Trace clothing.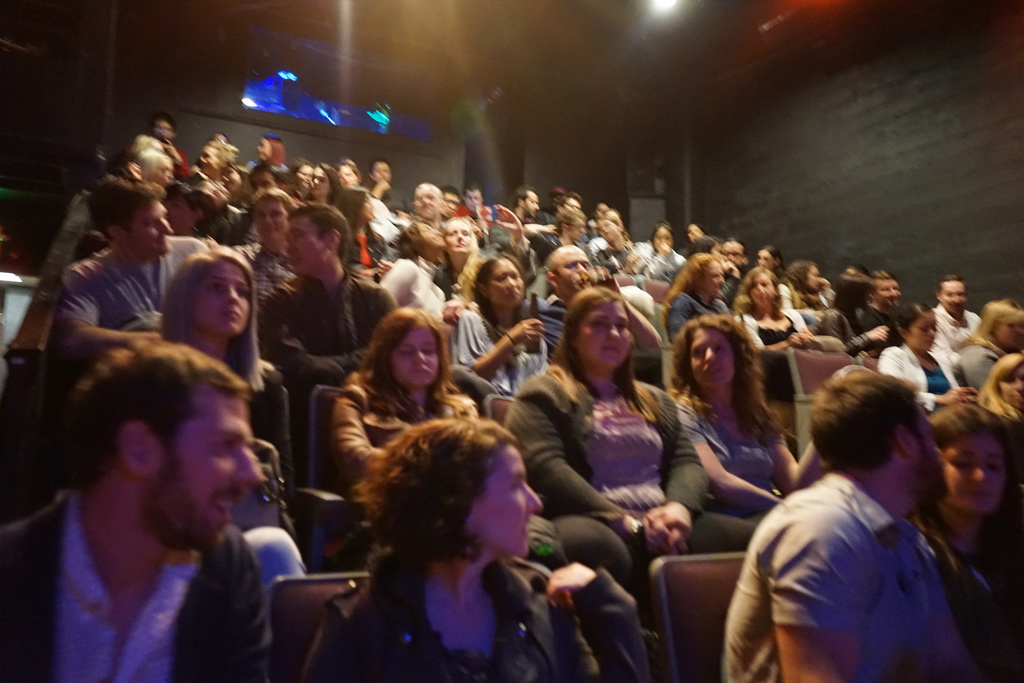
Traced to 298, 554, 660, 682.
